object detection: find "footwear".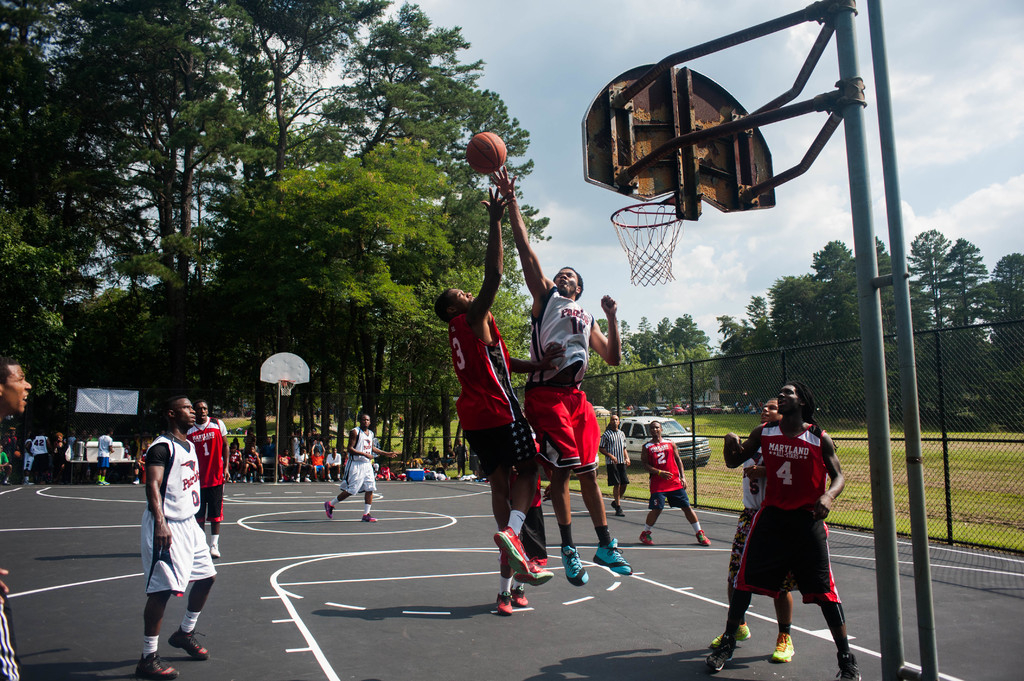
559 547 591 584.
